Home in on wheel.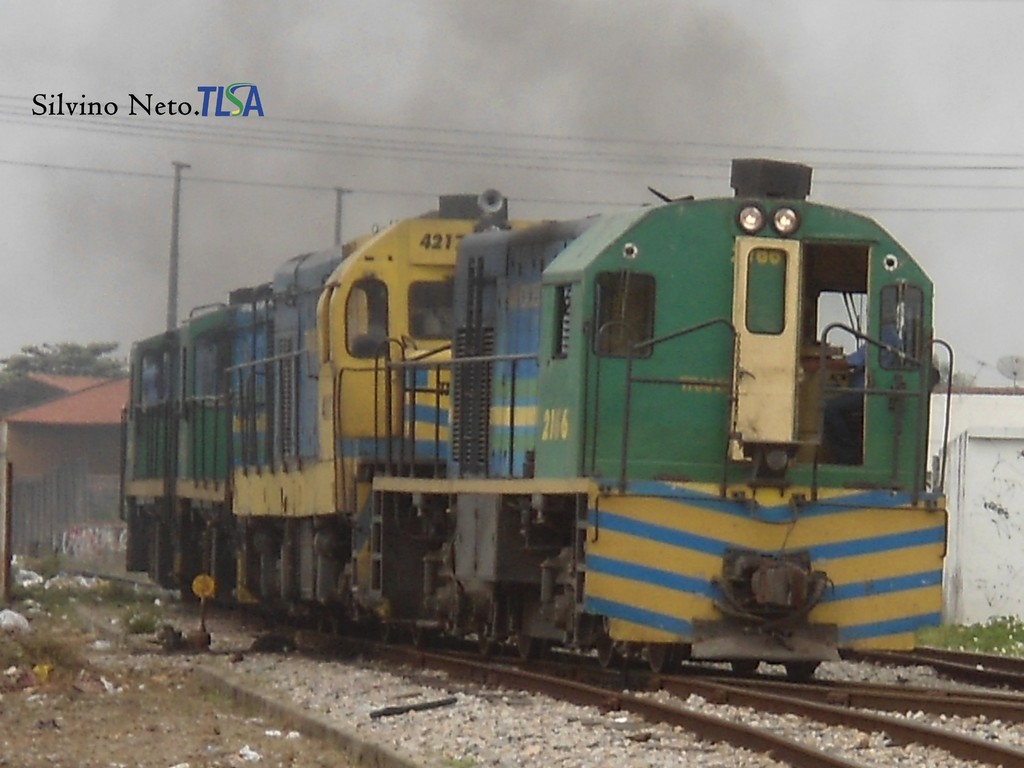
Homed in at [x1=784, y1=657, x2=825, y2=680].
